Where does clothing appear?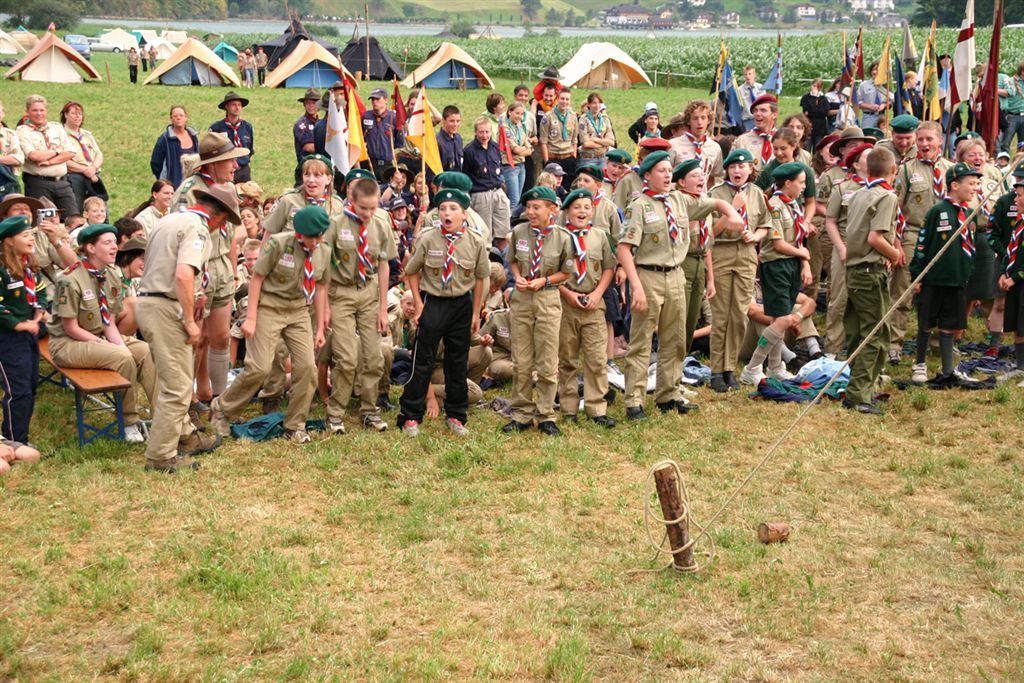
Appears at (31,227,59,267).
